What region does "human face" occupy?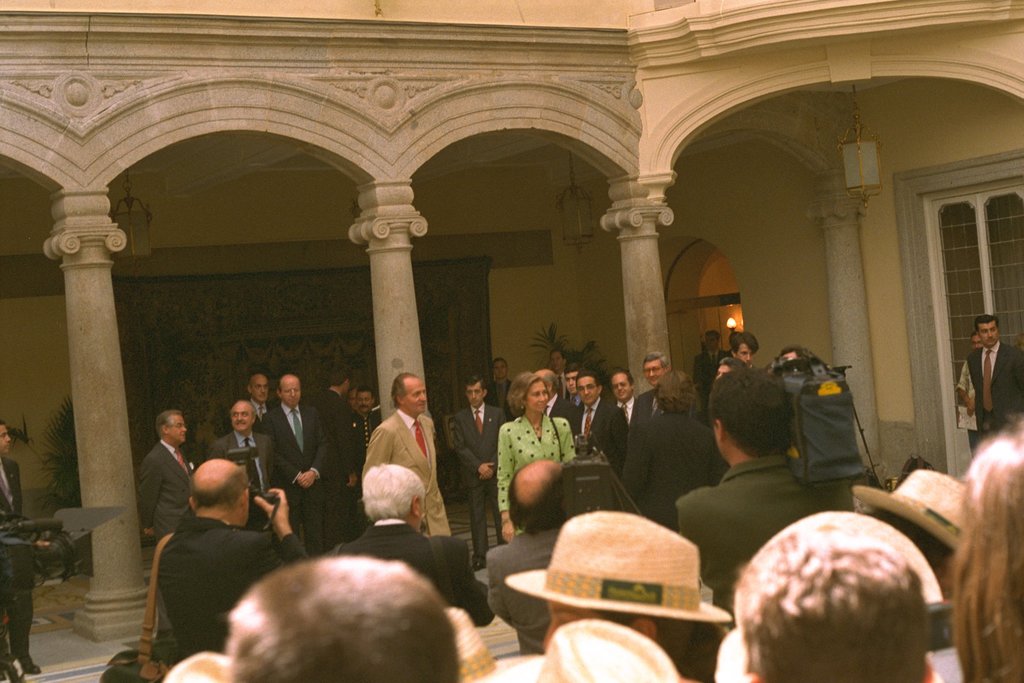
[351, 390, 378, 413].
